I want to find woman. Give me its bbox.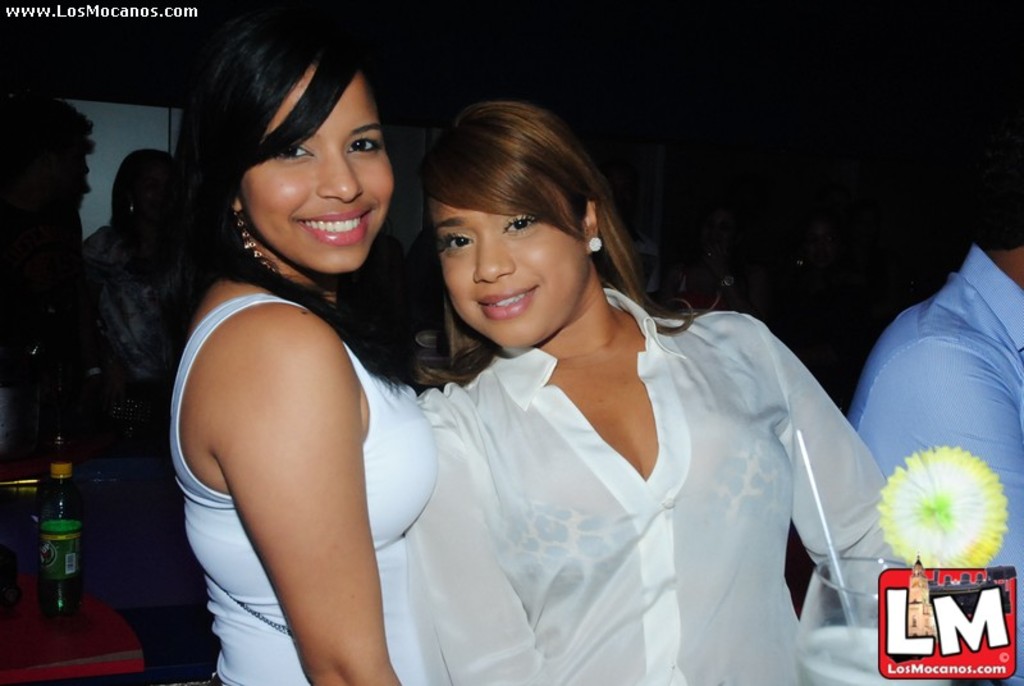
l=381, t=104, r=961, b=685.
